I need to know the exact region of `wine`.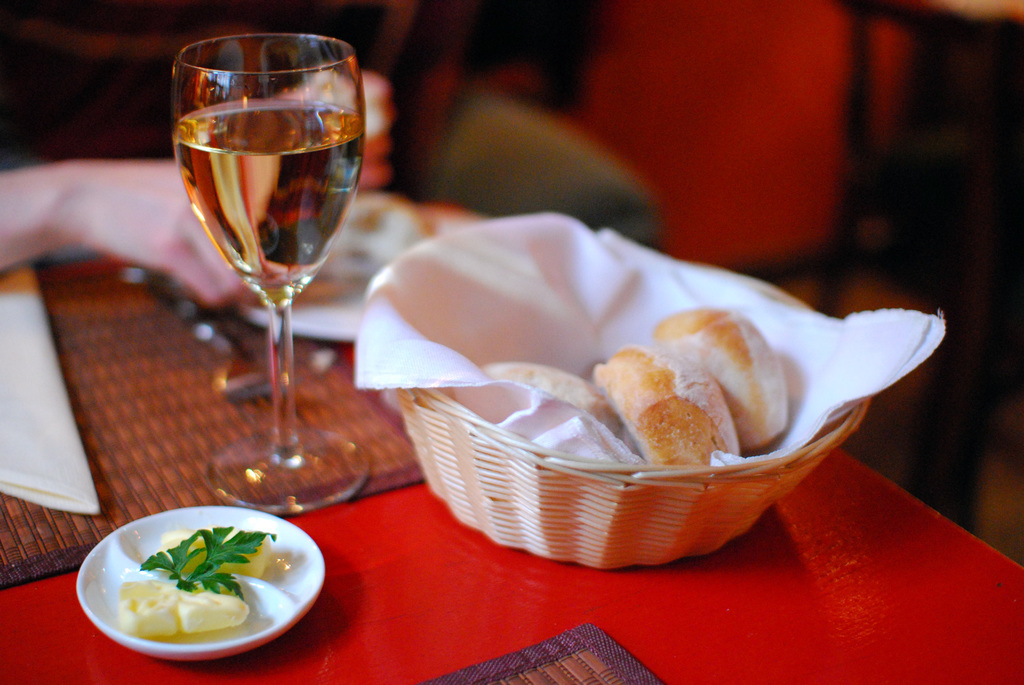
Region: Rect(180, 99, 362, 308).
